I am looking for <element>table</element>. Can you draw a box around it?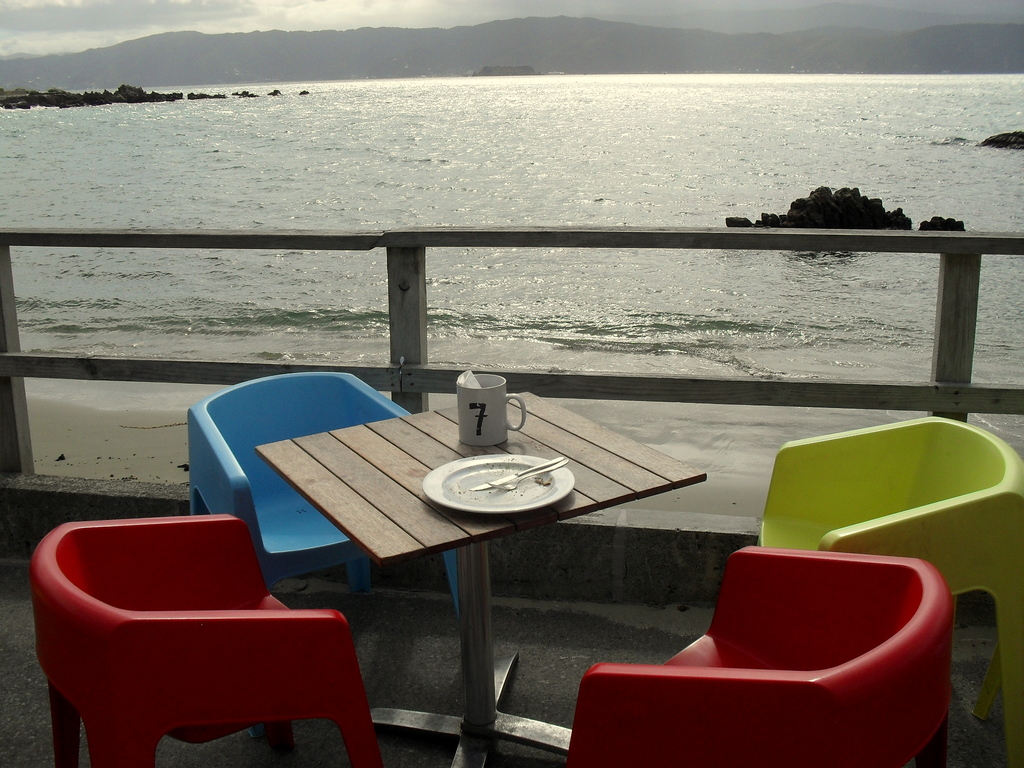
Sure, the bounding box is (251,387,707,767).
